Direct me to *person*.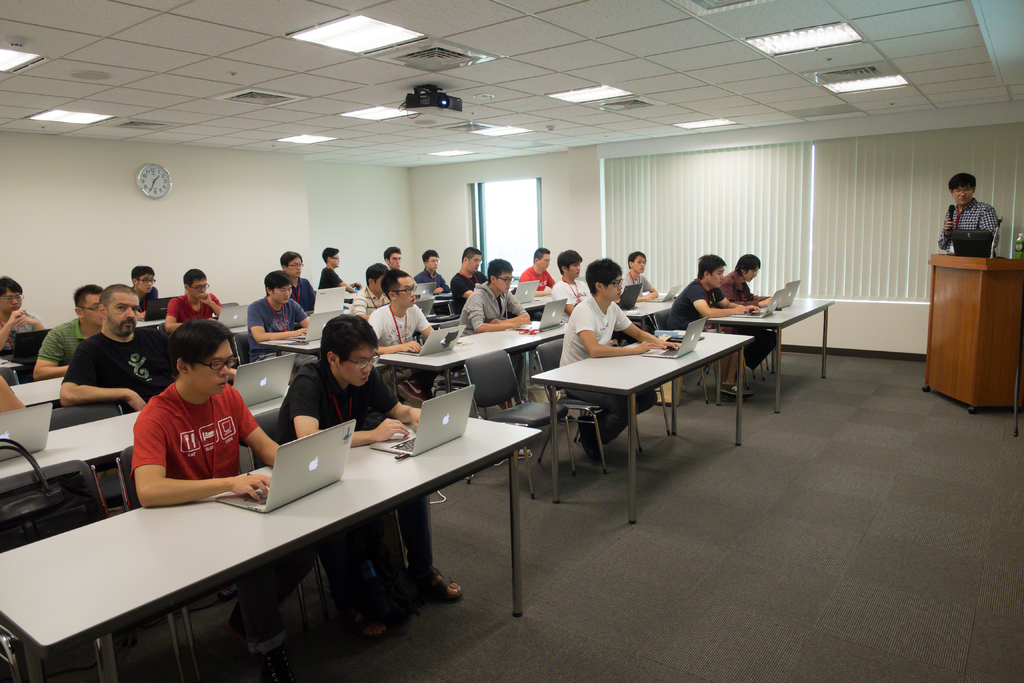
Direction: [319, 247, 362, 297].
